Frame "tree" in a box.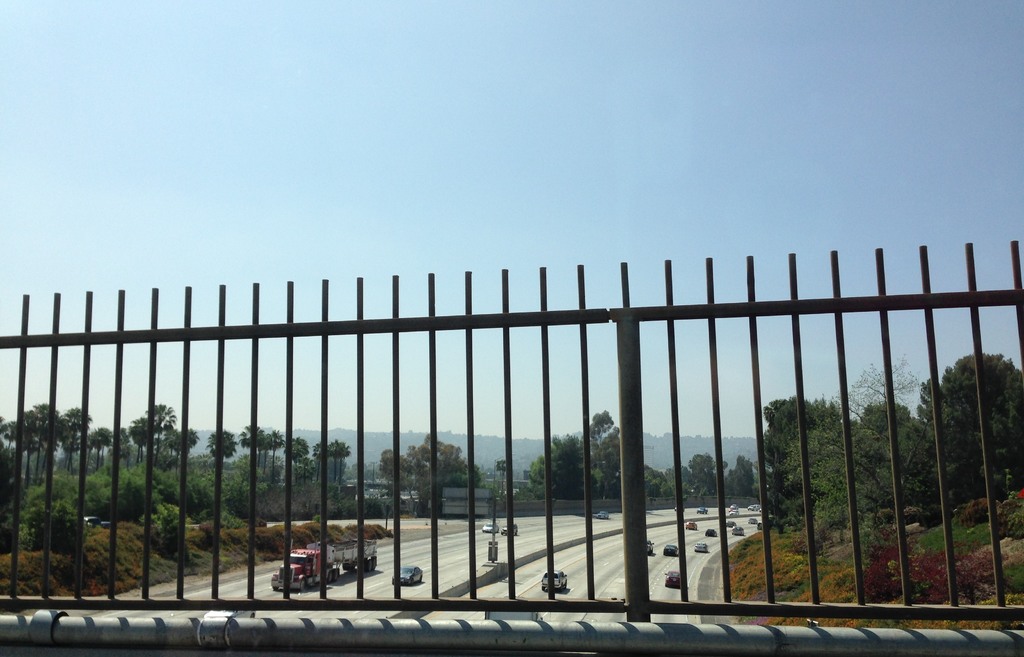
box(841, 363, 920, 430).
